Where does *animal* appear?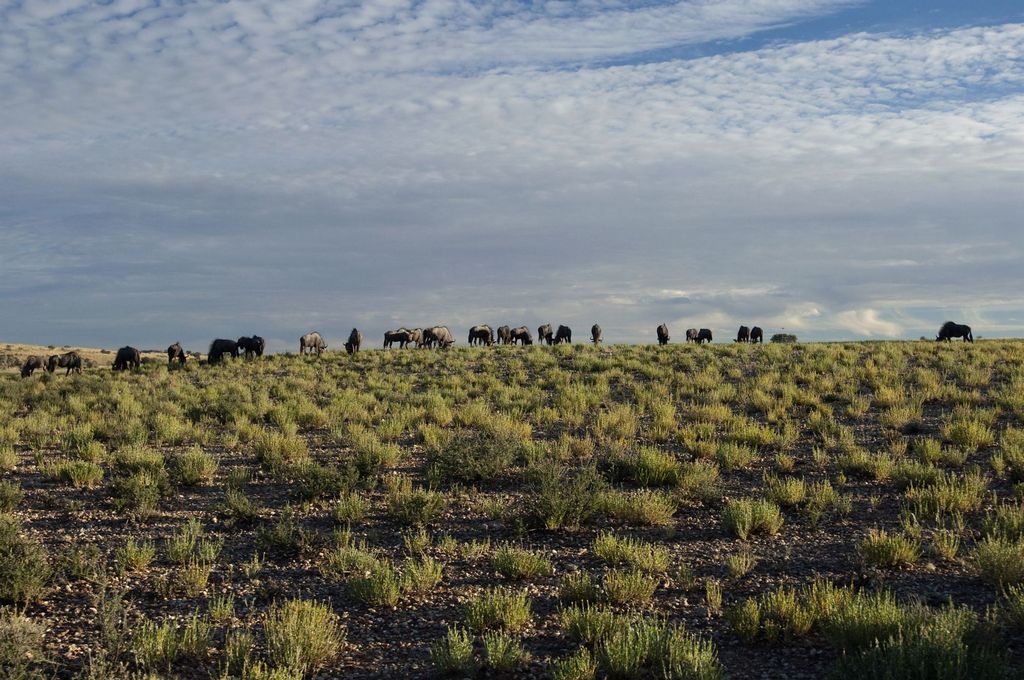
Appears at 114, 345, 142, 373.
